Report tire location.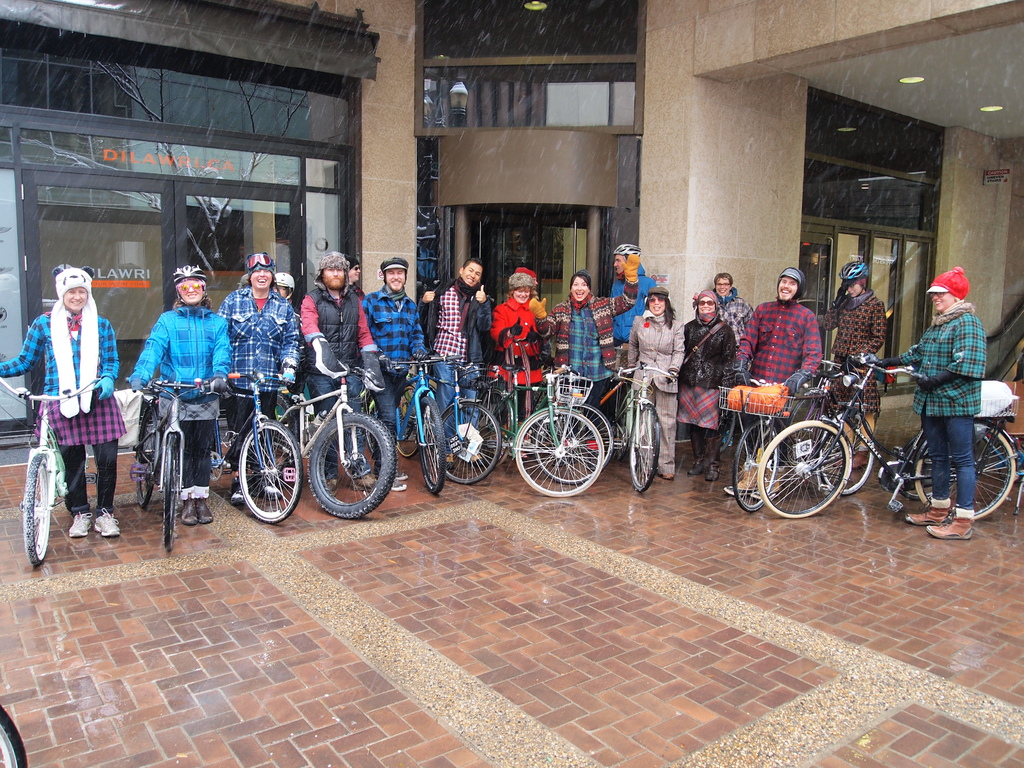
Report: (x1=731, y1=426, x2=783, y2=509).
